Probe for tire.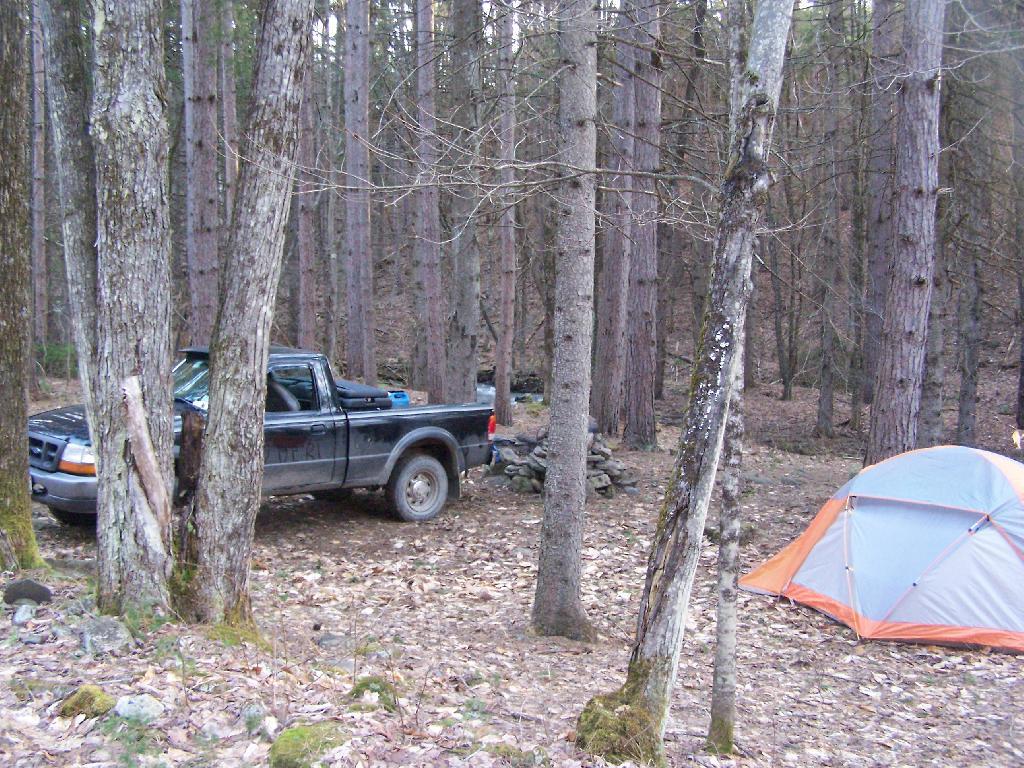
Probe result: <region>365, 440, 444, 530</region>.
